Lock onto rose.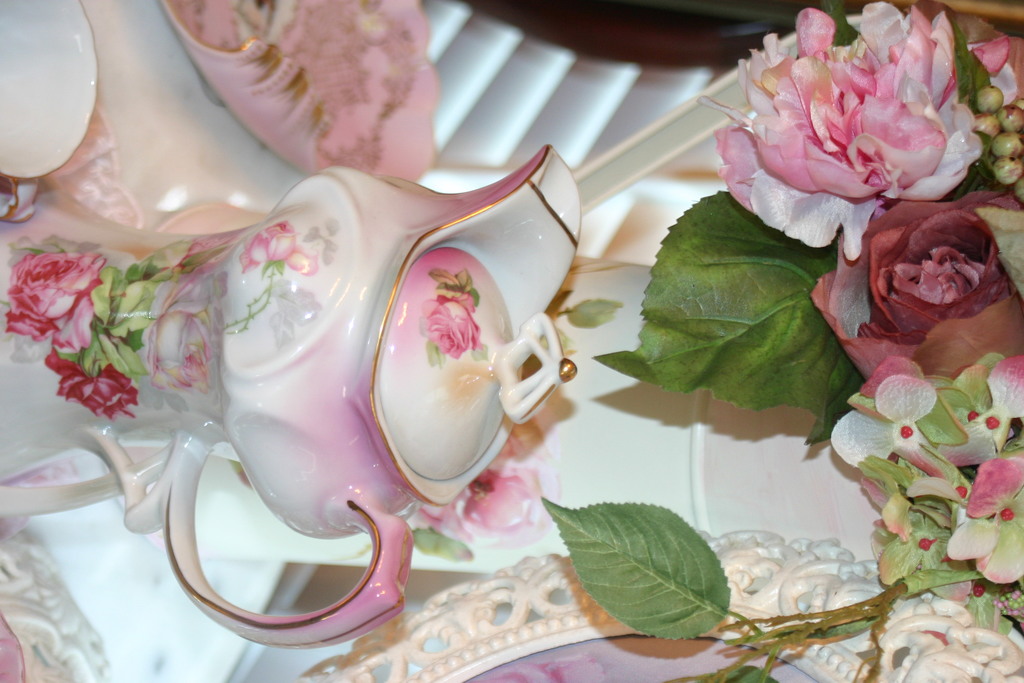
Locked: box(5, 247, 99, 322).
